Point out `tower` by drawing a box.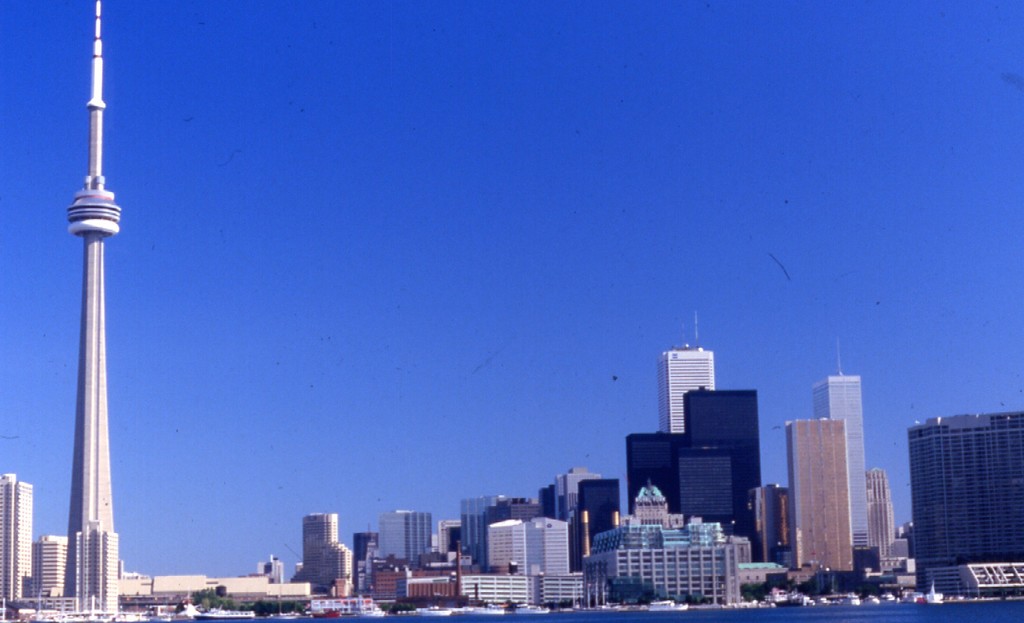
<box>303,514,334,603</box>.
